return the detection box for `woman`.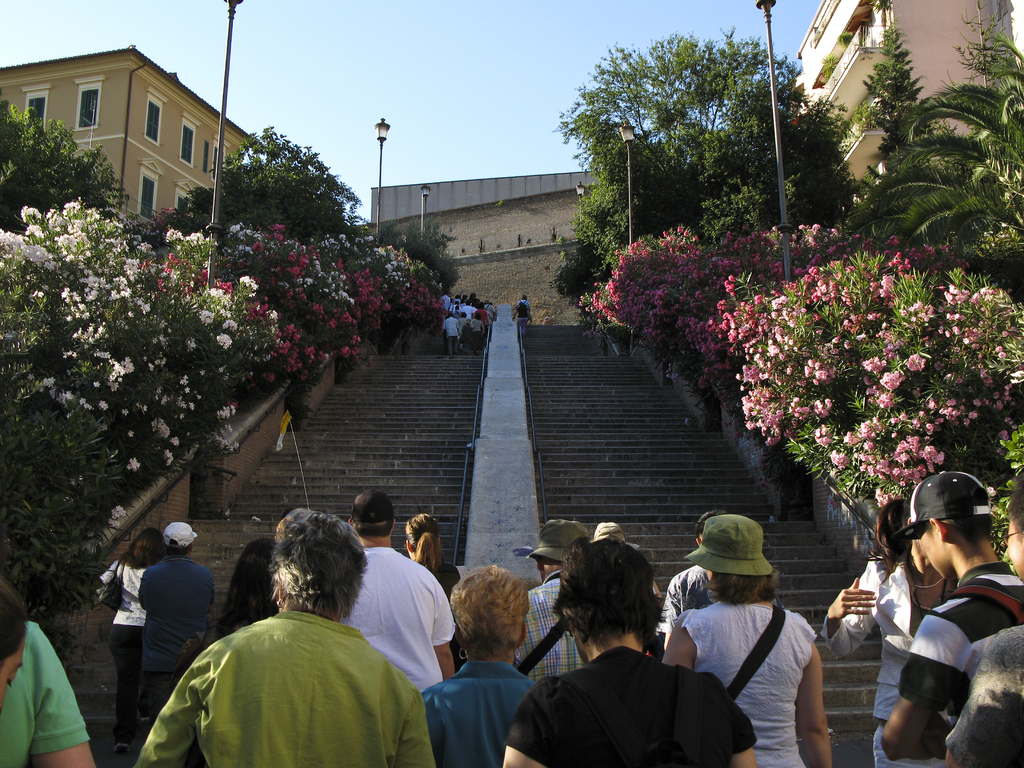
select_region(662, 513, 834, 767).
